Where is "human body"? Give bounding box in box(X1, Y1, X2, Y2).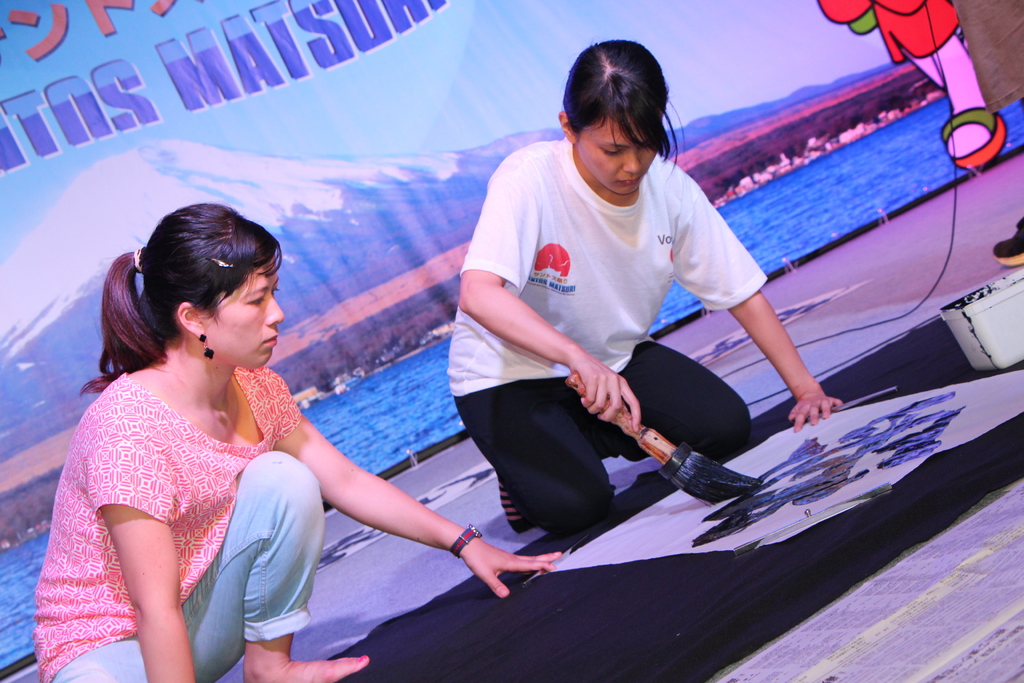
box(447, 131, 840, 538).
